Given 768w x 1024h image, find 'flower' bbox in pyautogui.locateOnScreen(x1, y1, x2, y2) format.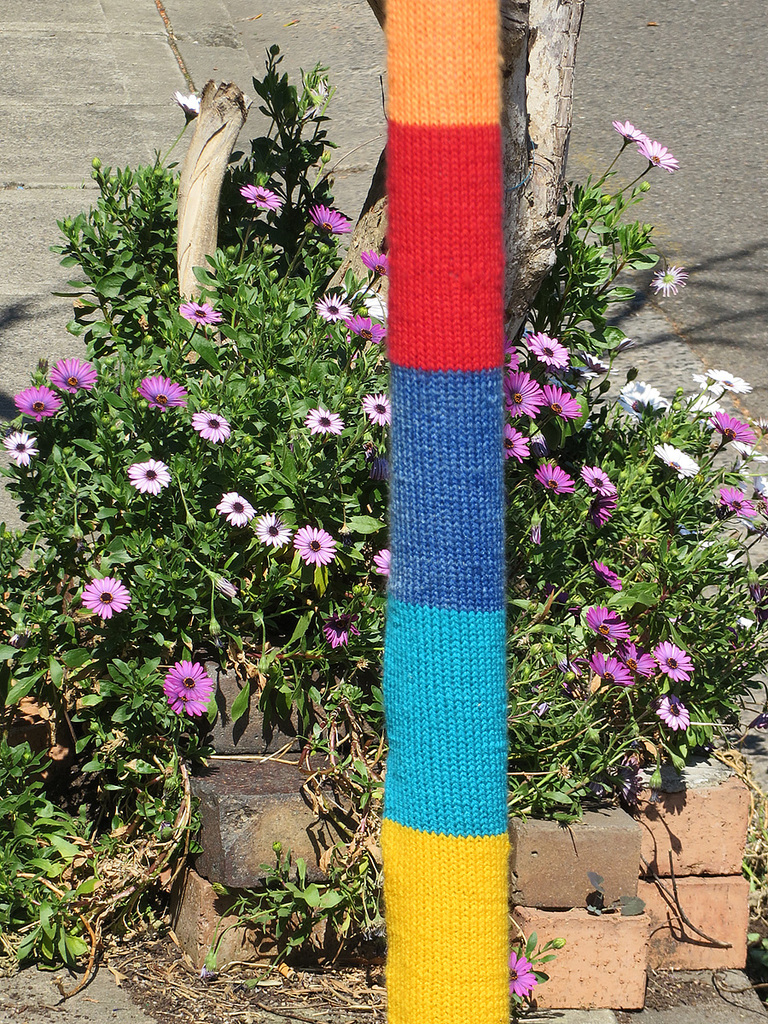
pyautogui.locateOnScreen(502, 340, 517, 377).
